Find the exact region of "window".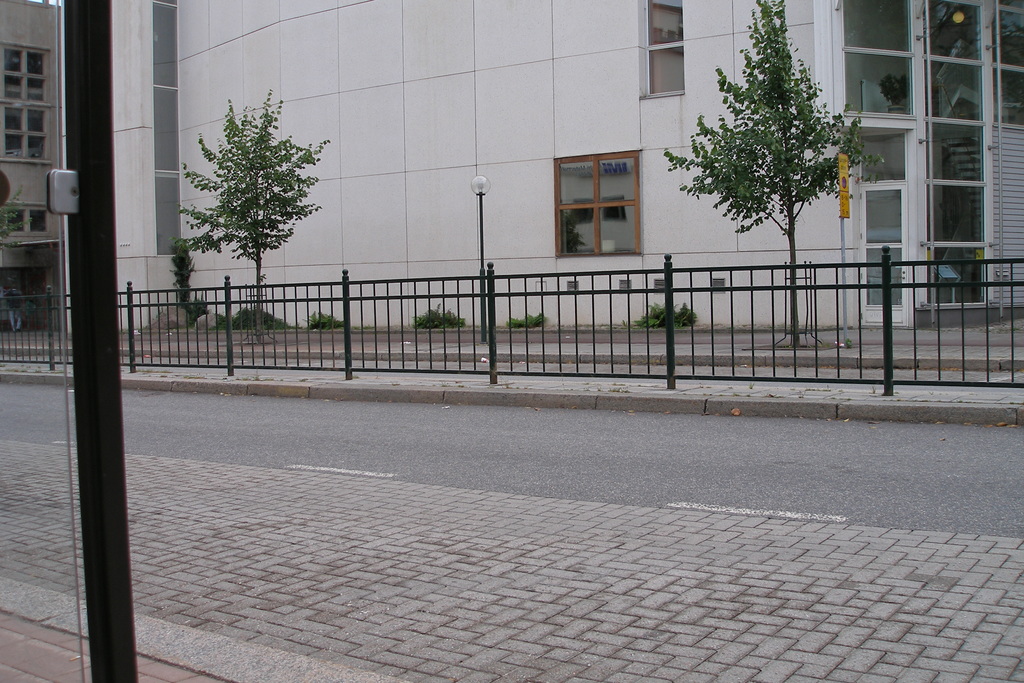
Exact region: locate(635, 0, 690, 106).
